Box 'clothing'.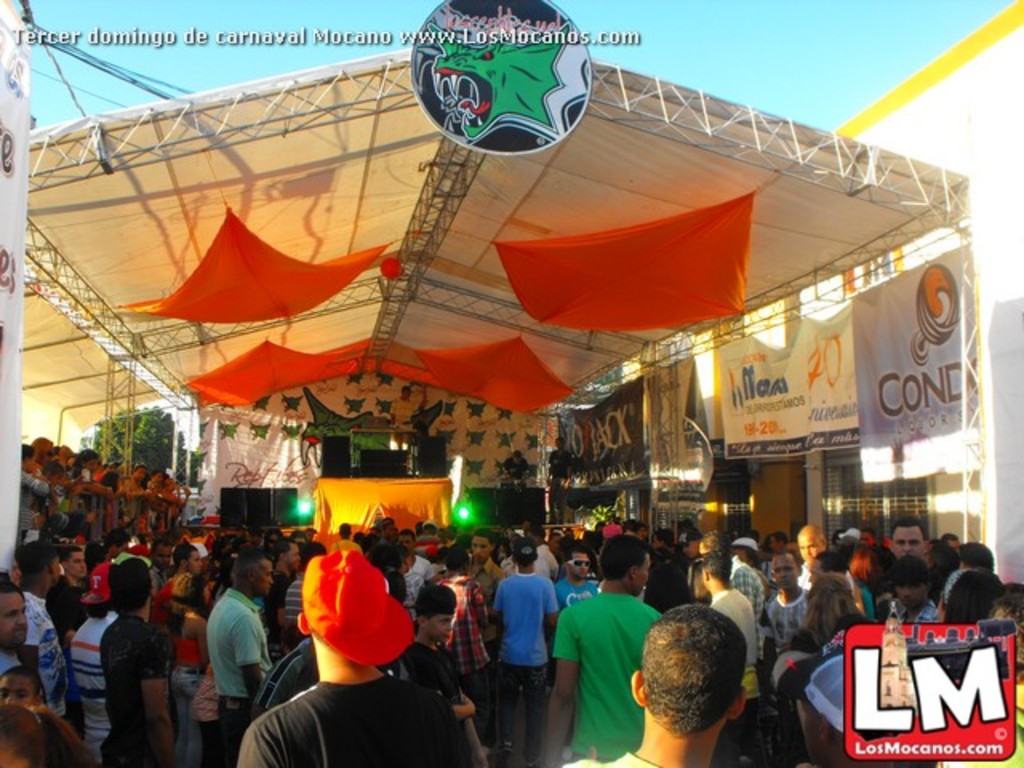
64 611 118 758.
